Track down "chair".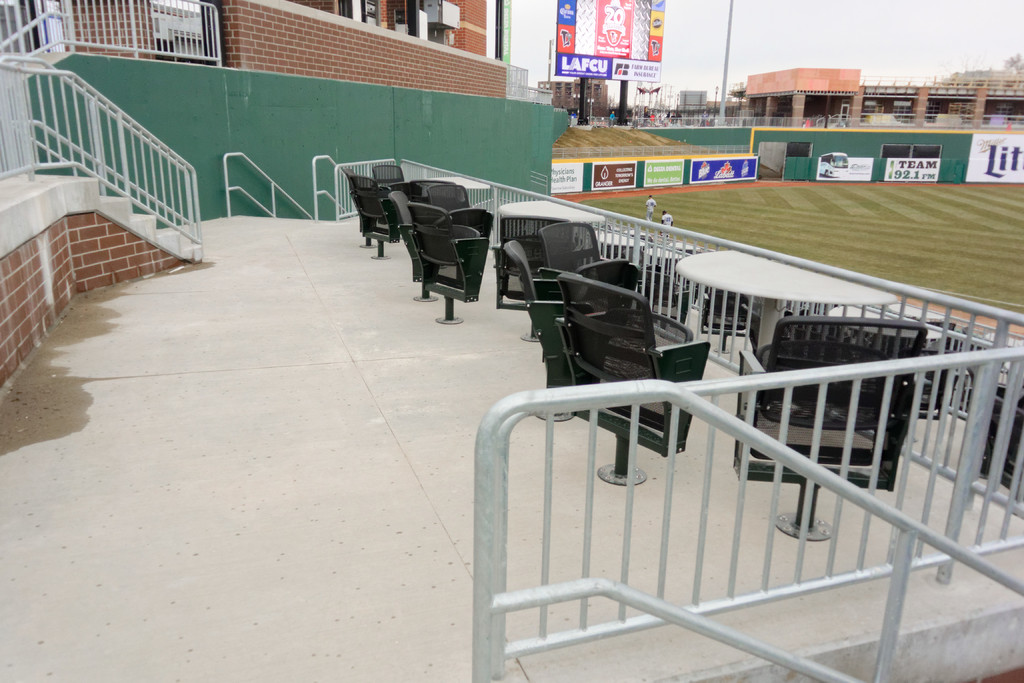
Tracked to BBox(410, 180, 454, 200).
